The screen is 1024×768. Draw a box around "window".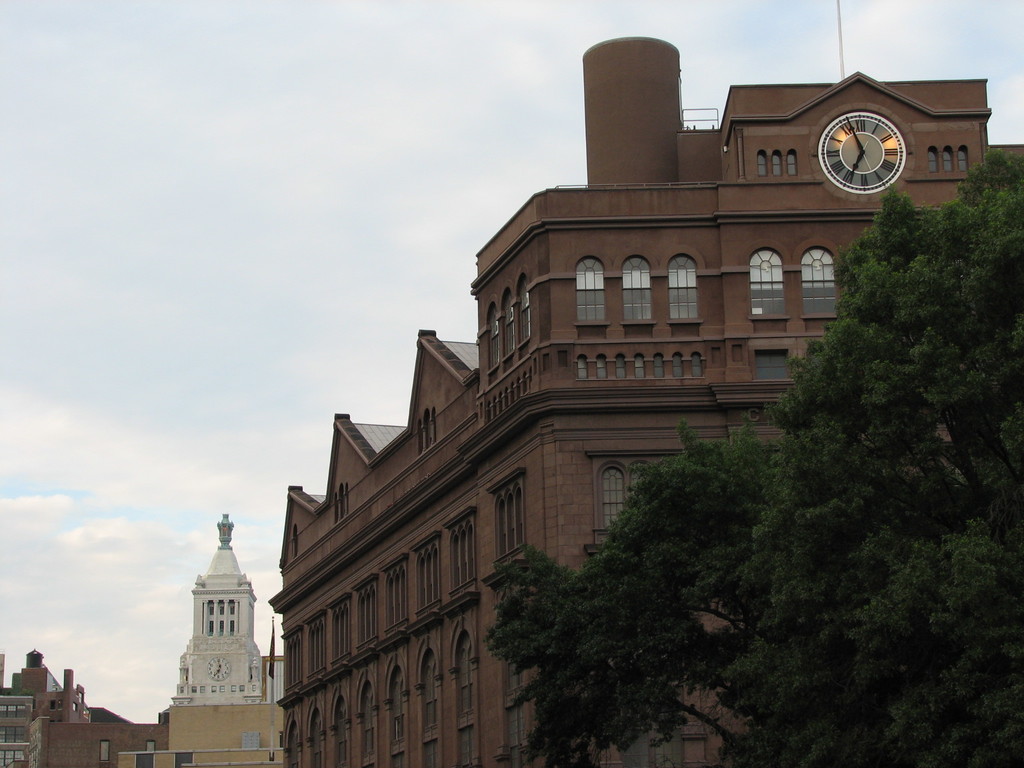
select_region(599, 464, 623, 536).
